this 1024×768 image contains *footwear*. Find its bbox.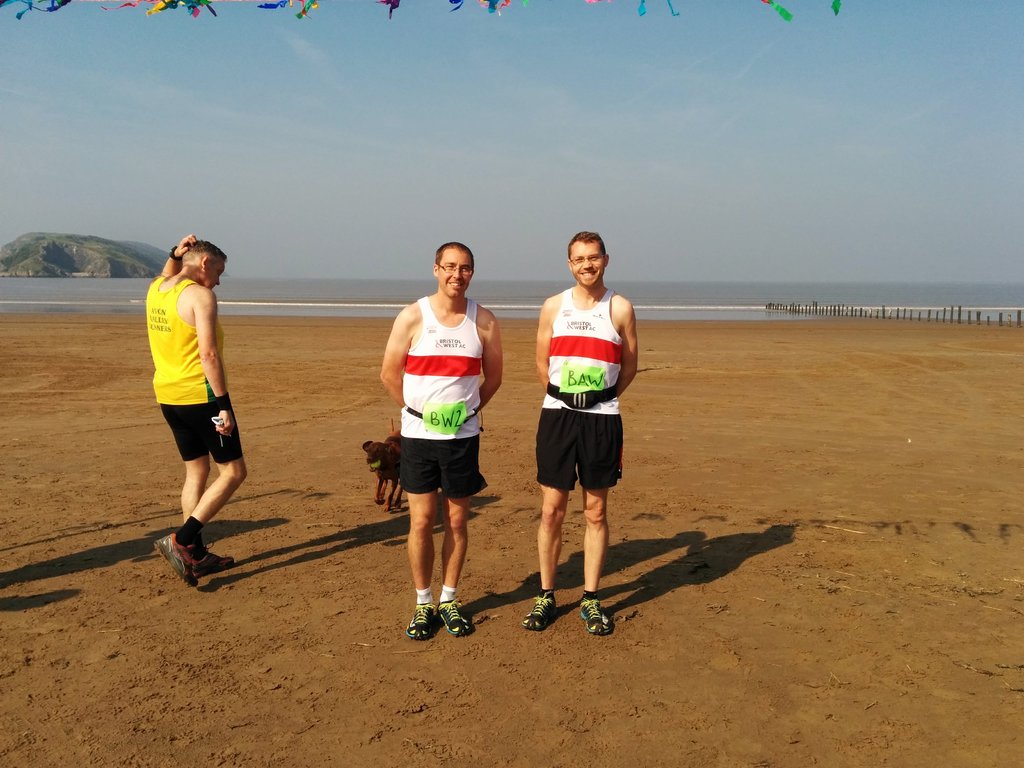
crop(156, 533, 198, 589).
